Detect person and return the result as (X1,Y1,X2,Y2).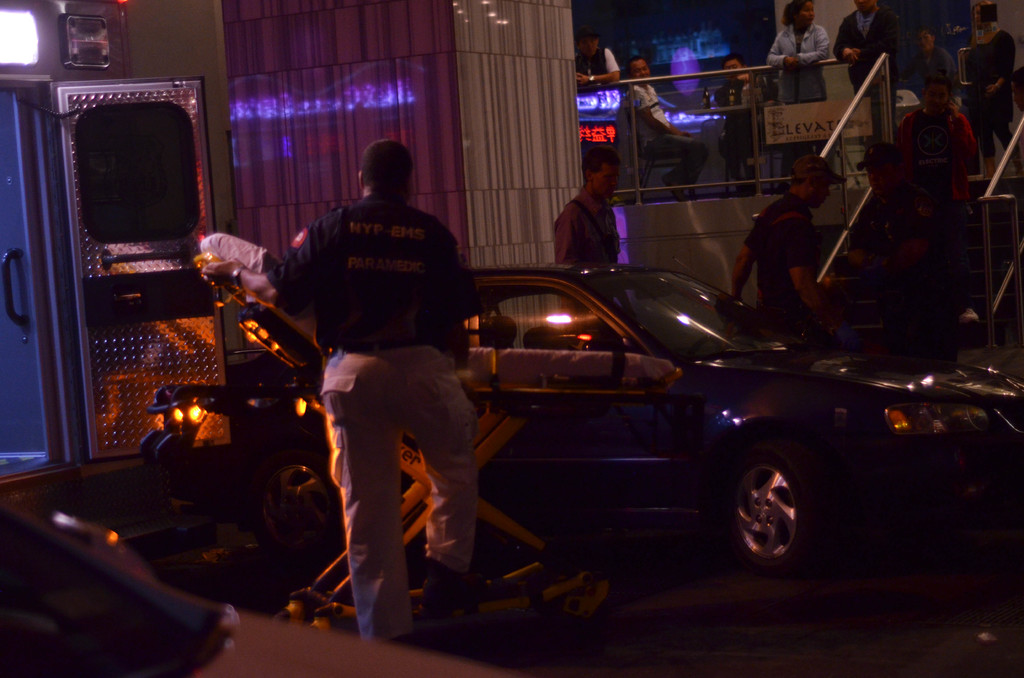
(546,151,611,271).
